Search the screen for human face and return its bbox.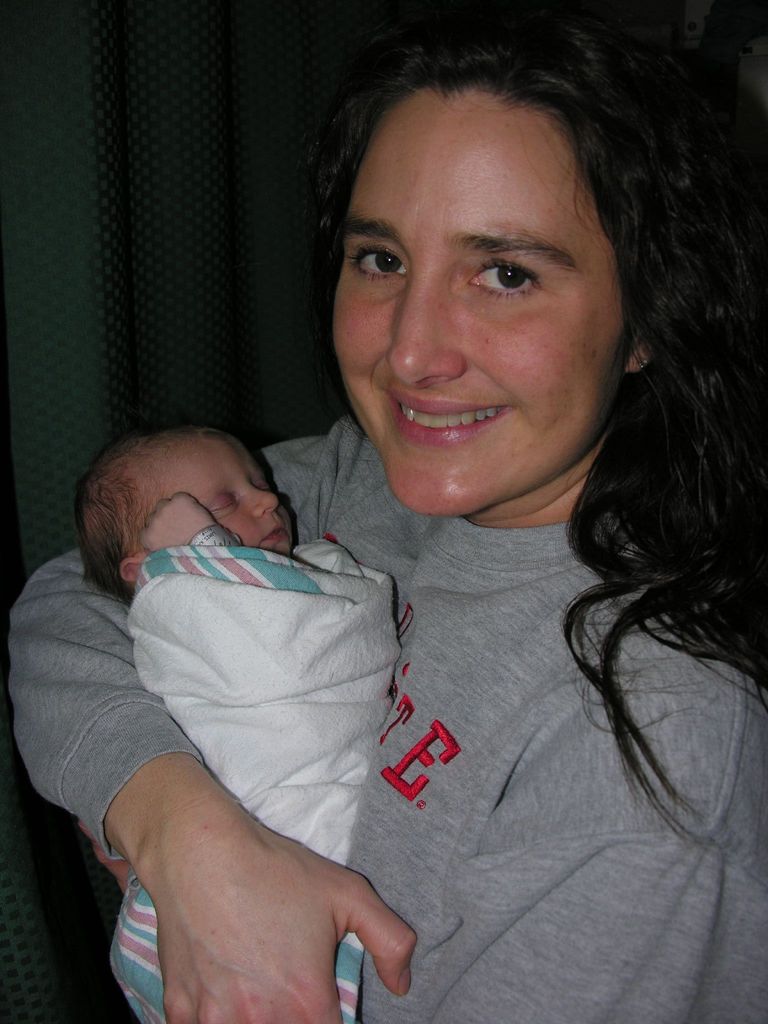
Found: x1=195 y1=438 x2=287 y2=560.
